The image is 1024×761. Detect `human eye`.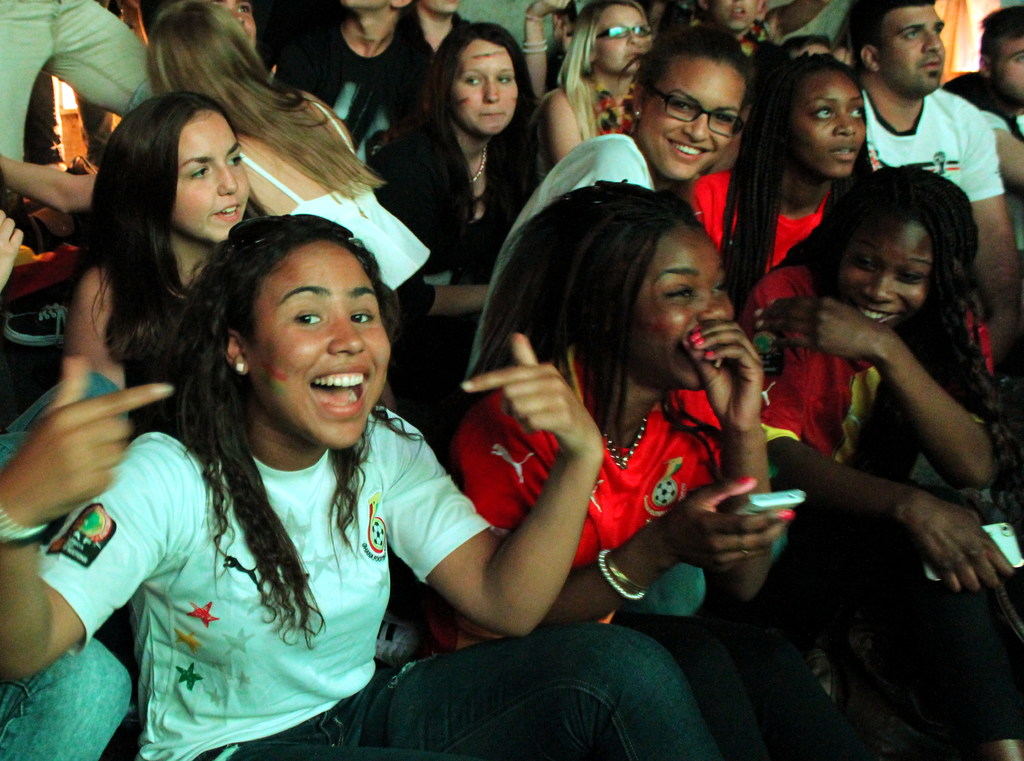
Detection: rect(187, 164, 211, 182).
